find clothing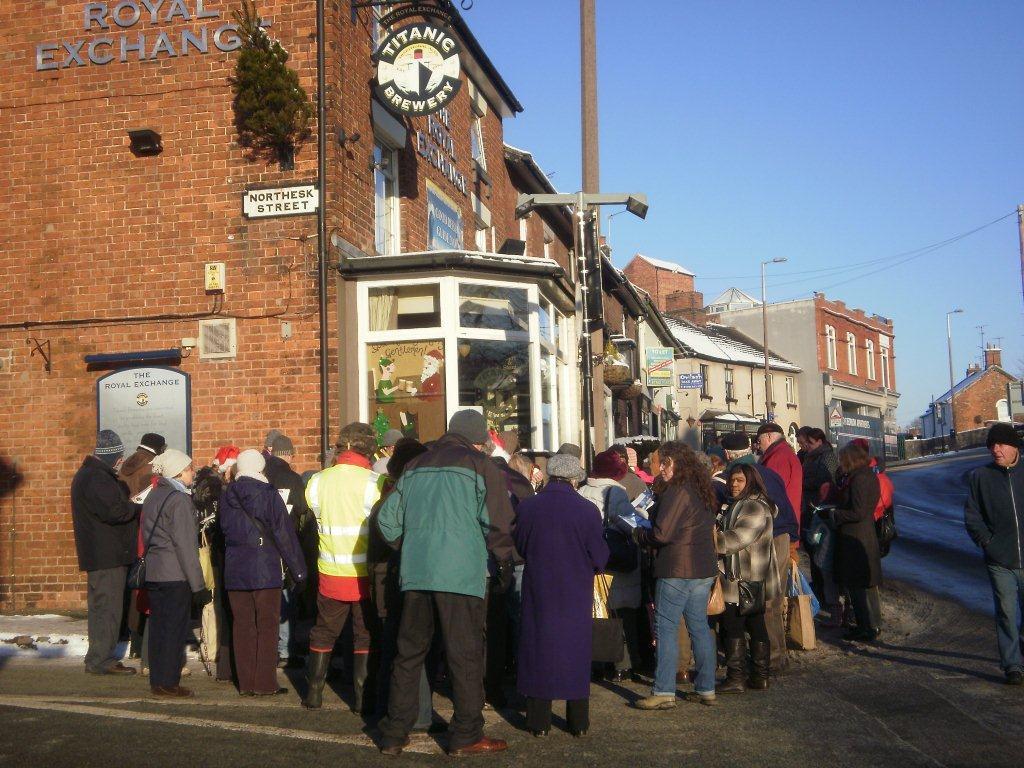
<box>488,453,544,699</box>
